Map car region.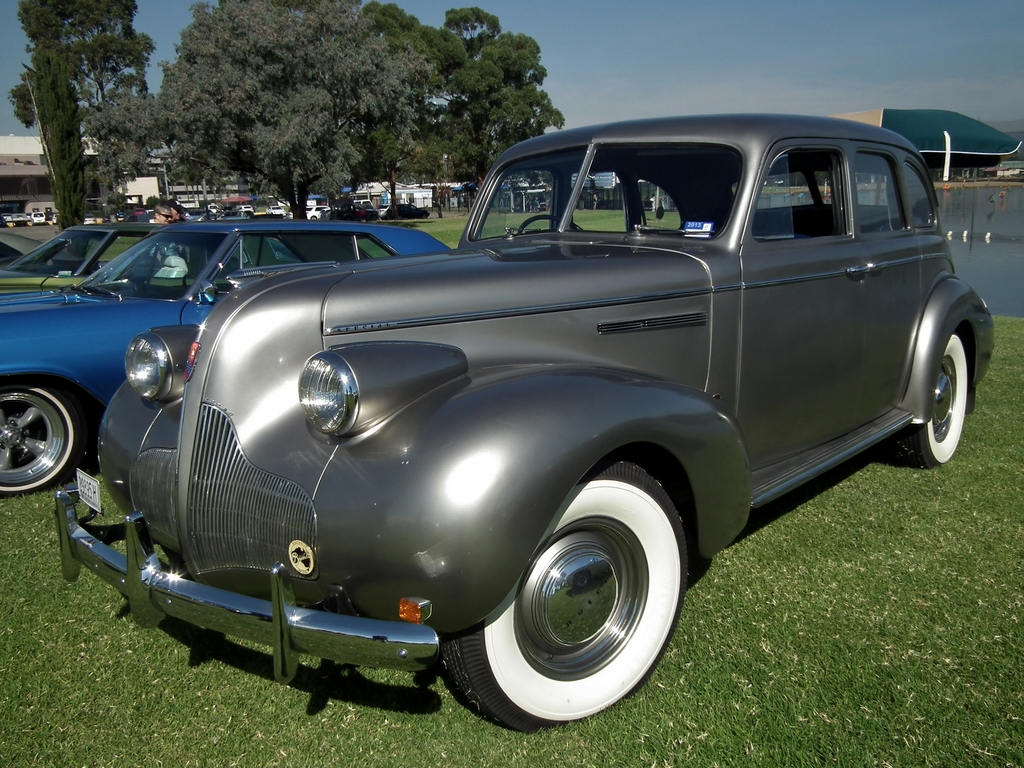
Mapped to bbox=(305, 203, 330, 221).
